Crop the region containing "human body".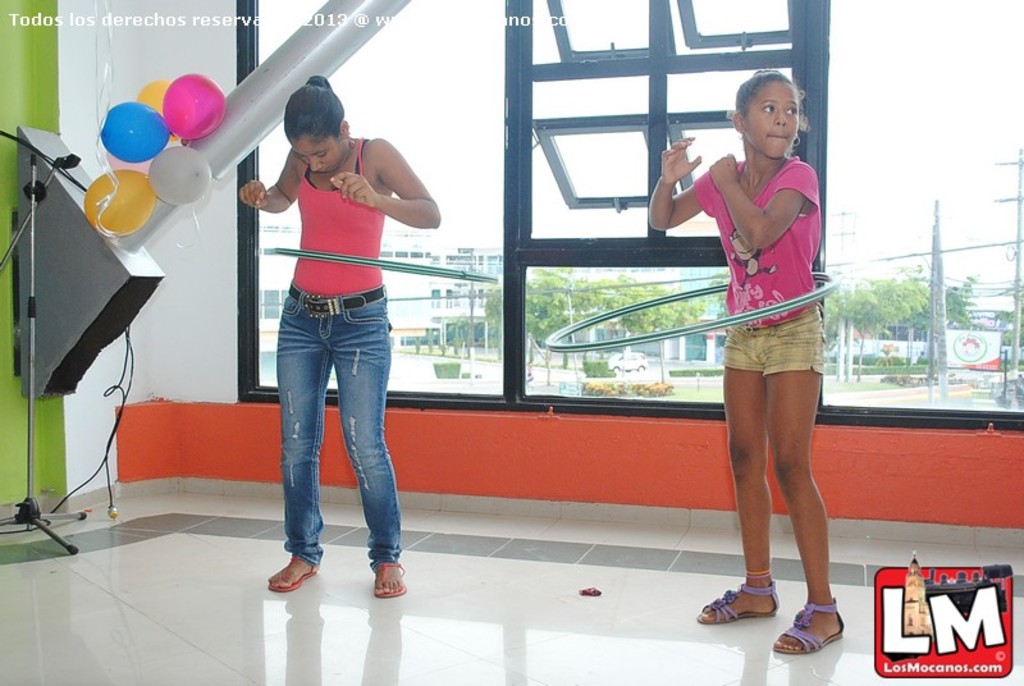
Crop region: pyautogui.locateOnScreen(677, 122, 846, 655).
